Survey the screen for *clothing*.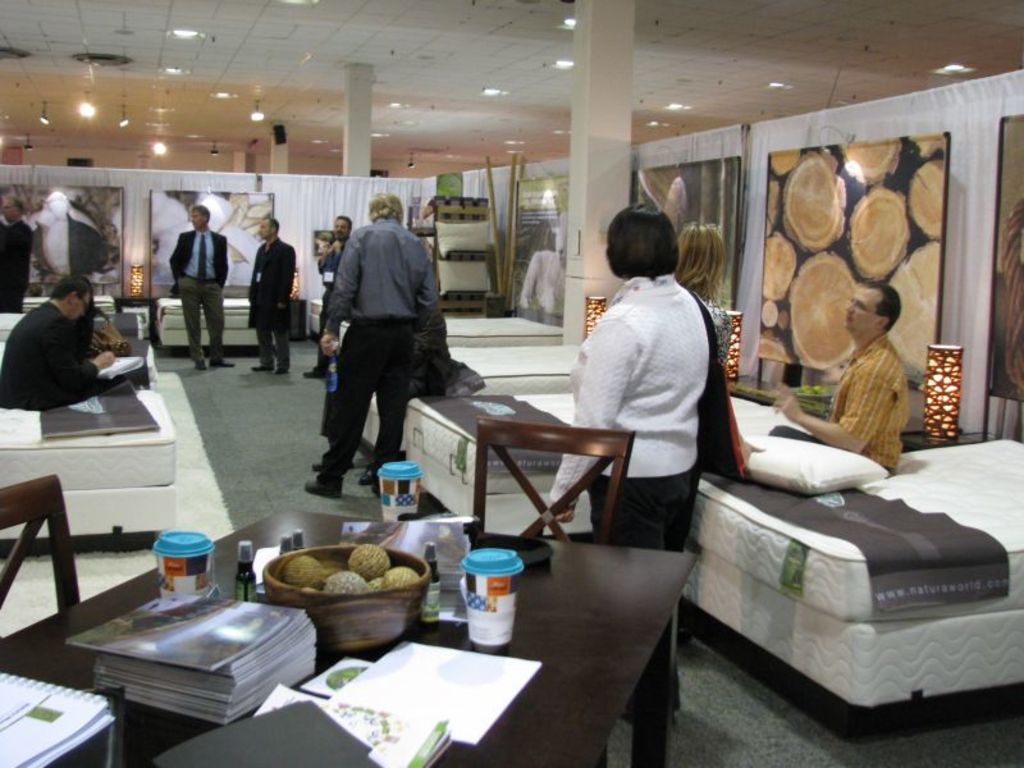
Survey found: 0,215,33,310.
